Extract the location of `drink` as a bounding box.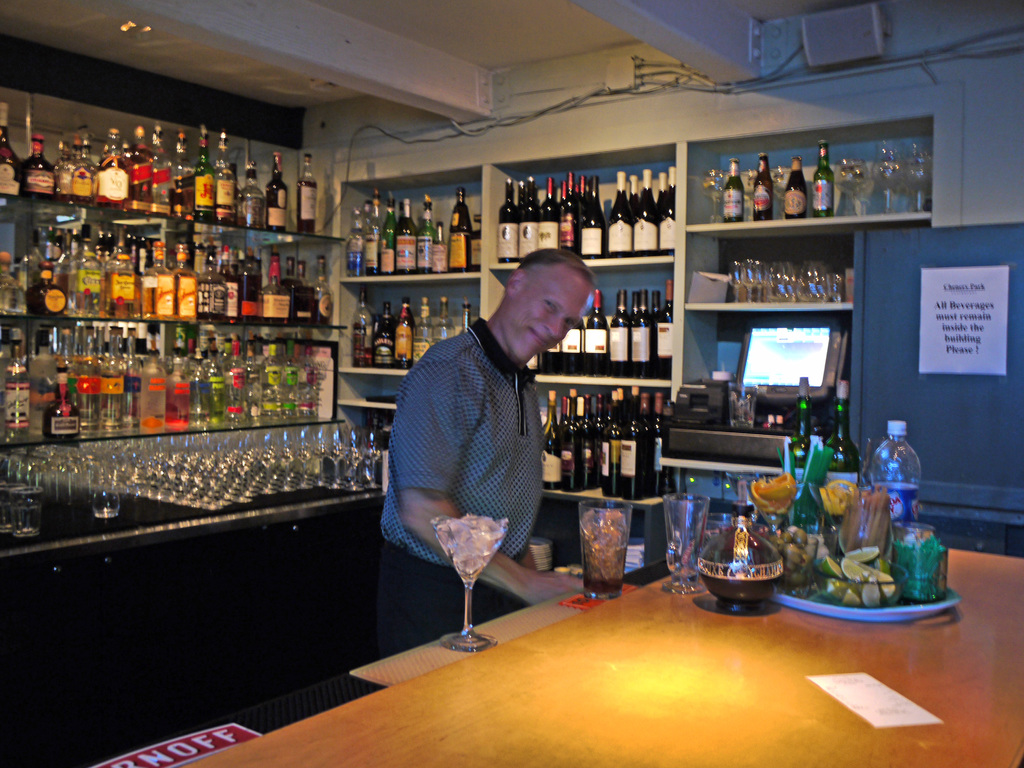
392,300,412,367.
